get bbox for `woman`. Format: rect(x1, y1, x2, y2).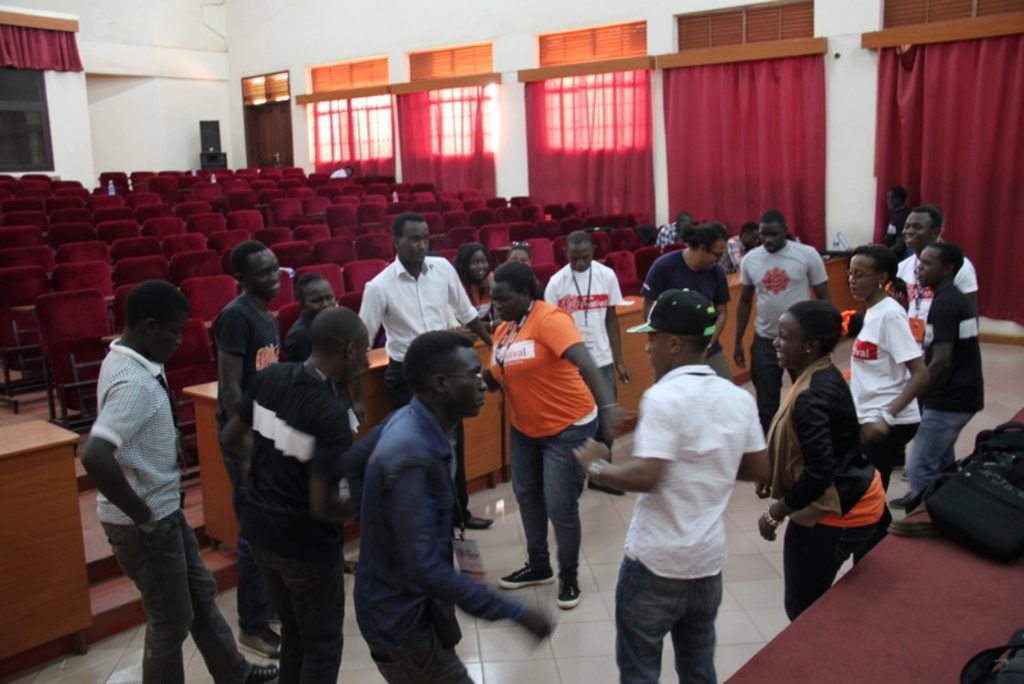
rect(765, 275, 906, 648).
